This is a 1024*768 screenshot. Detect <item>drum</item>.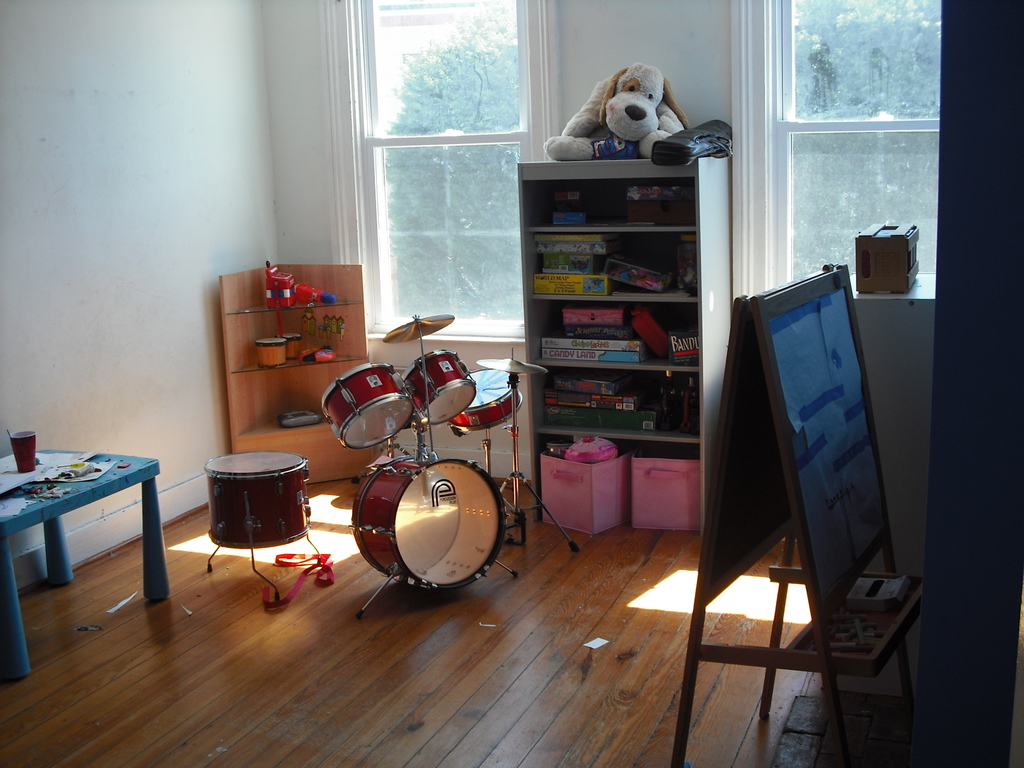
(left=205, top=451, right=310, bottom=549).
